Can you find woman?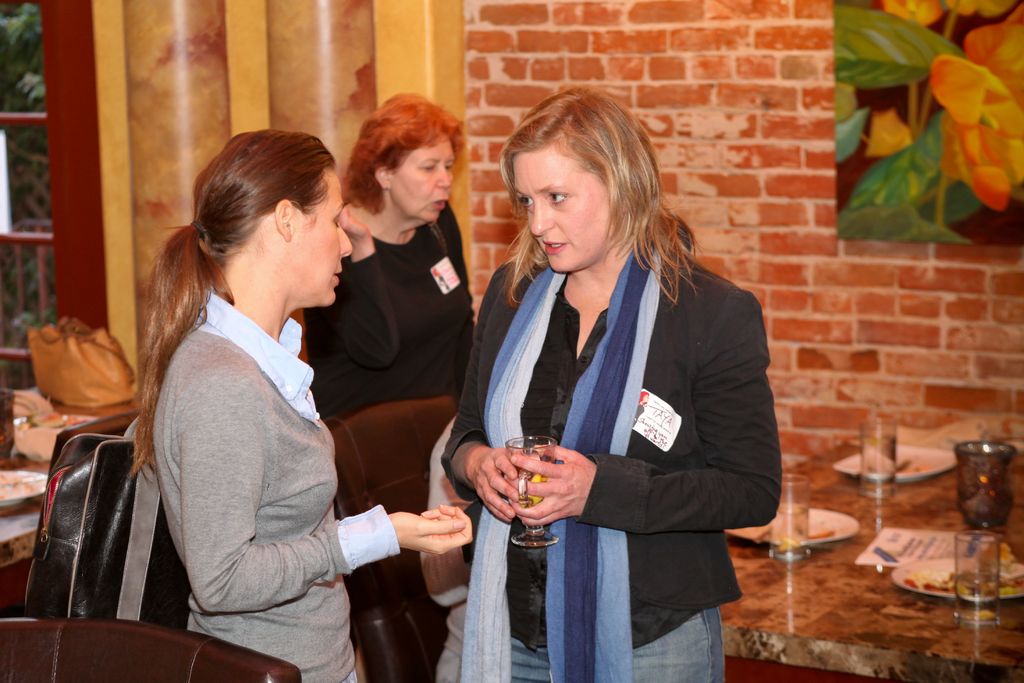
Yes, bounding box: 304 89 483 425.
